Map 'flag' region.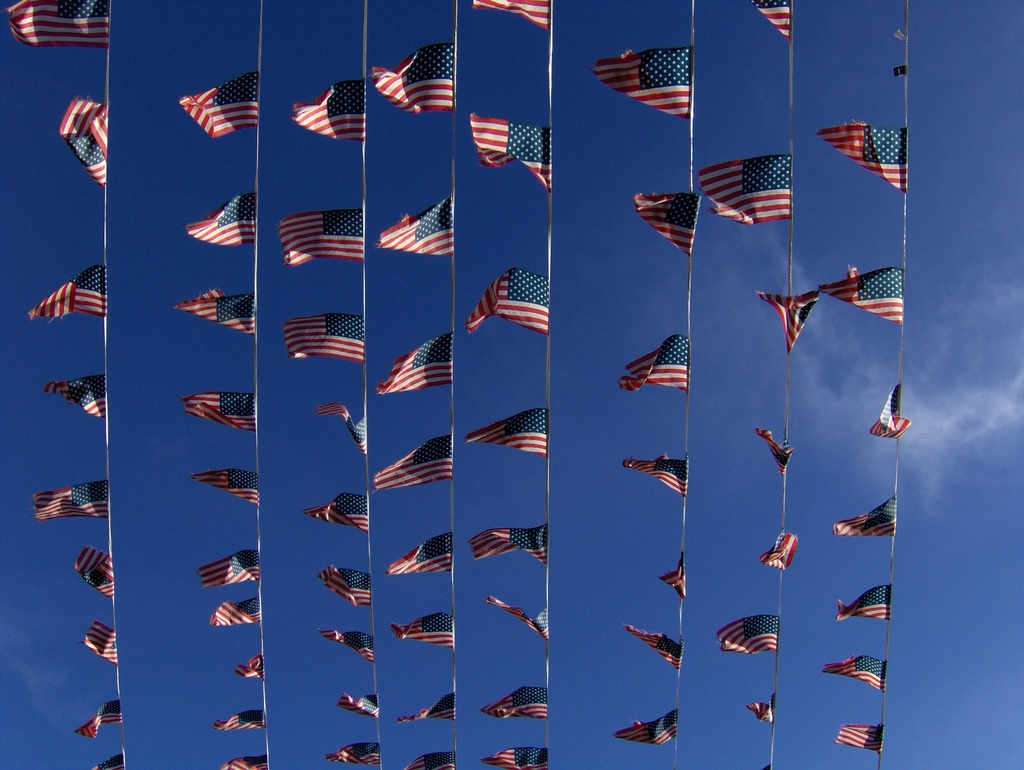
Mapped to (left=870, top=381, right=915, bottom=439).
